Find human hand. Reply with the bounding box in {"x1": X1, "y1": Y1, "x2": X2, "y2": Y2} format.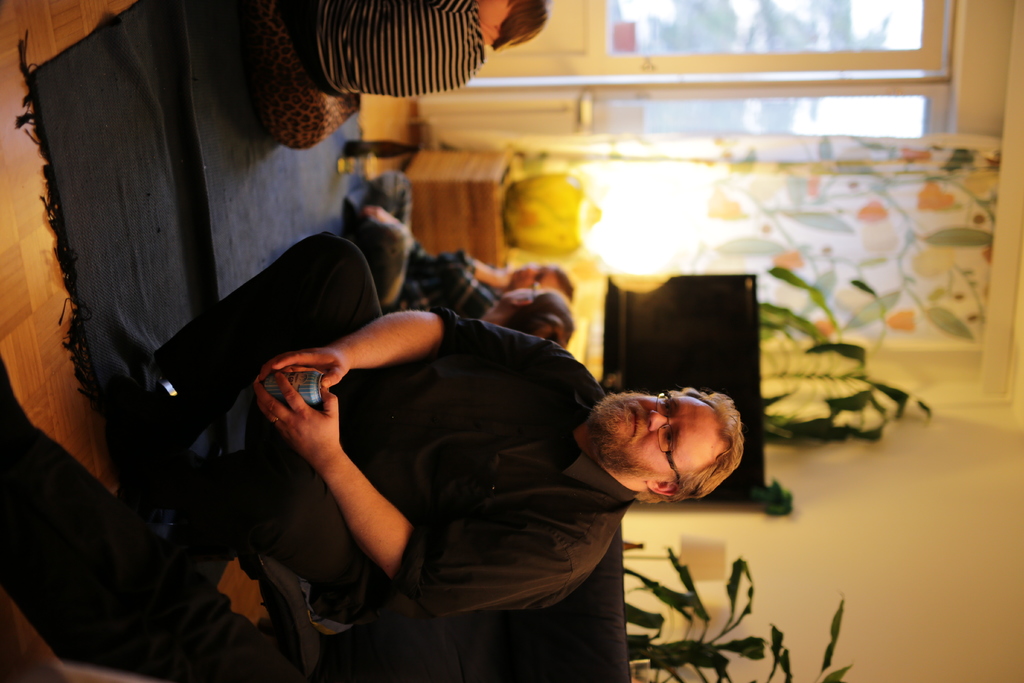
{"x1": 254, "y1": 344, "x2": 350, "y2": 384}.
